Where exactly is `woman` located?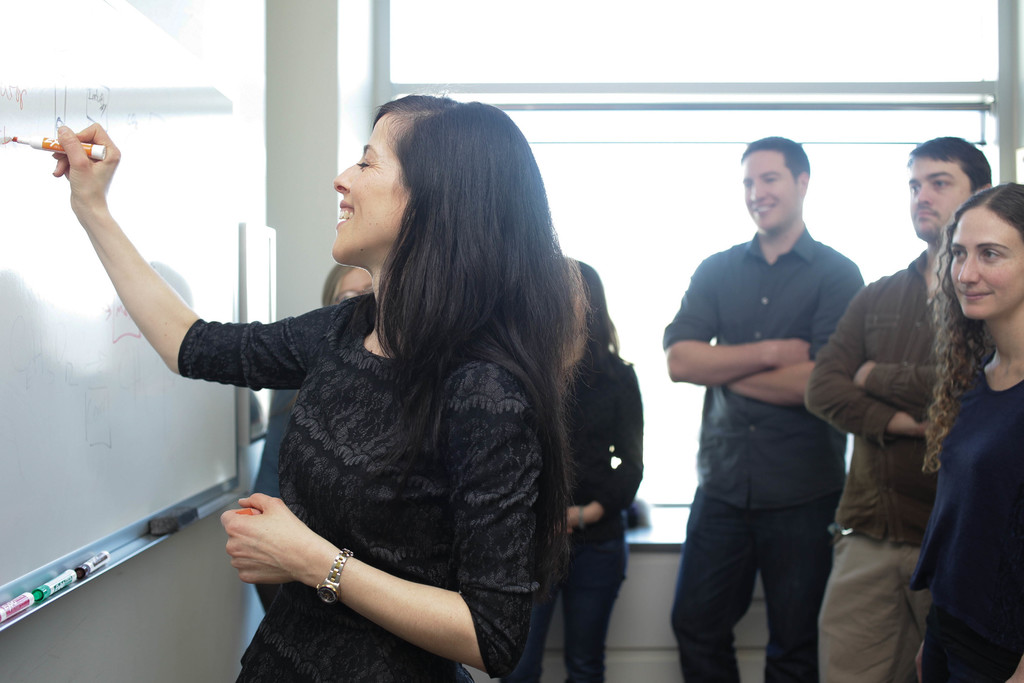
Its bounding box is pyautogui.locateOnScreen(130, 106, 648, 679).
